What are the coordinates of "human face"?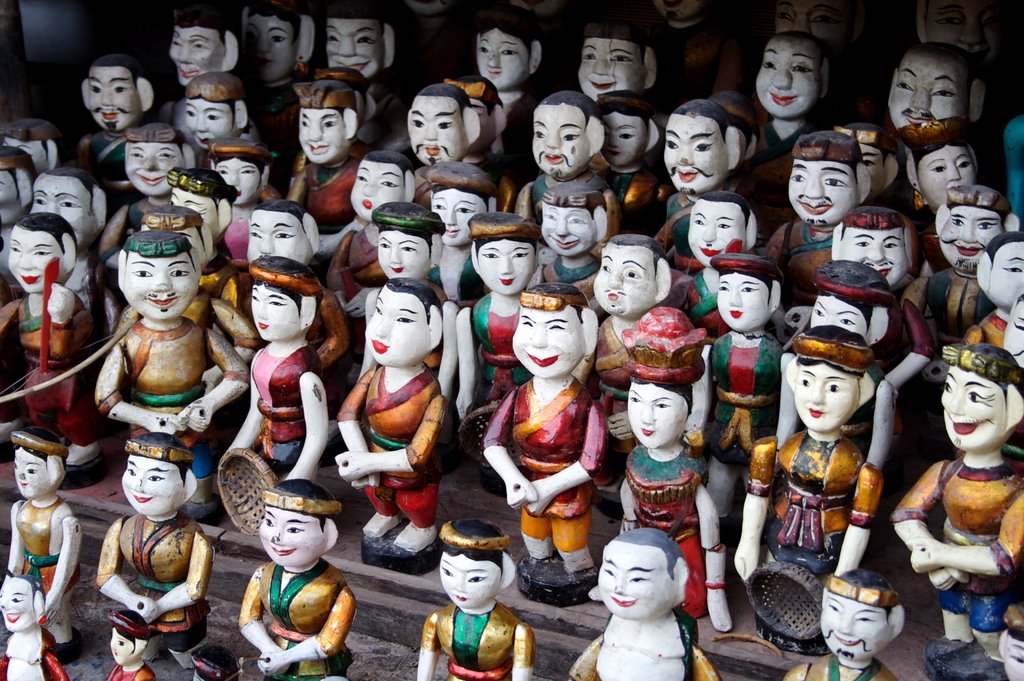
[x1=890, y1=54, x2=970, y2=125].
